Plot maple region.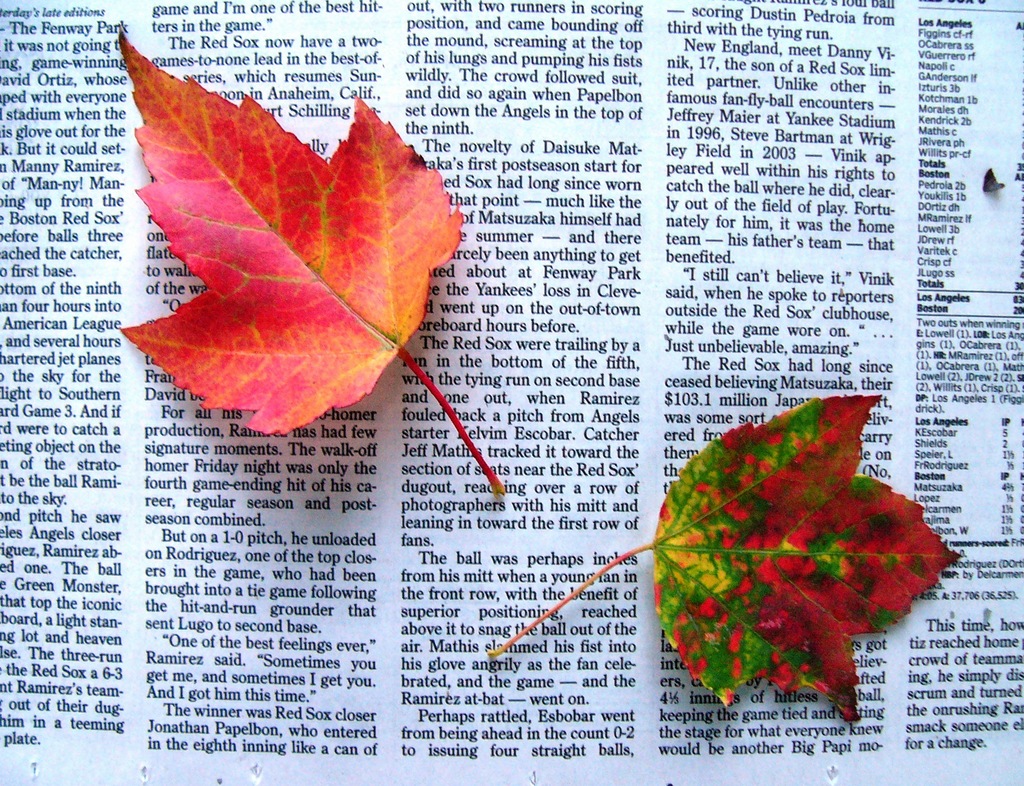
Plotted at 39,46,495,402.
